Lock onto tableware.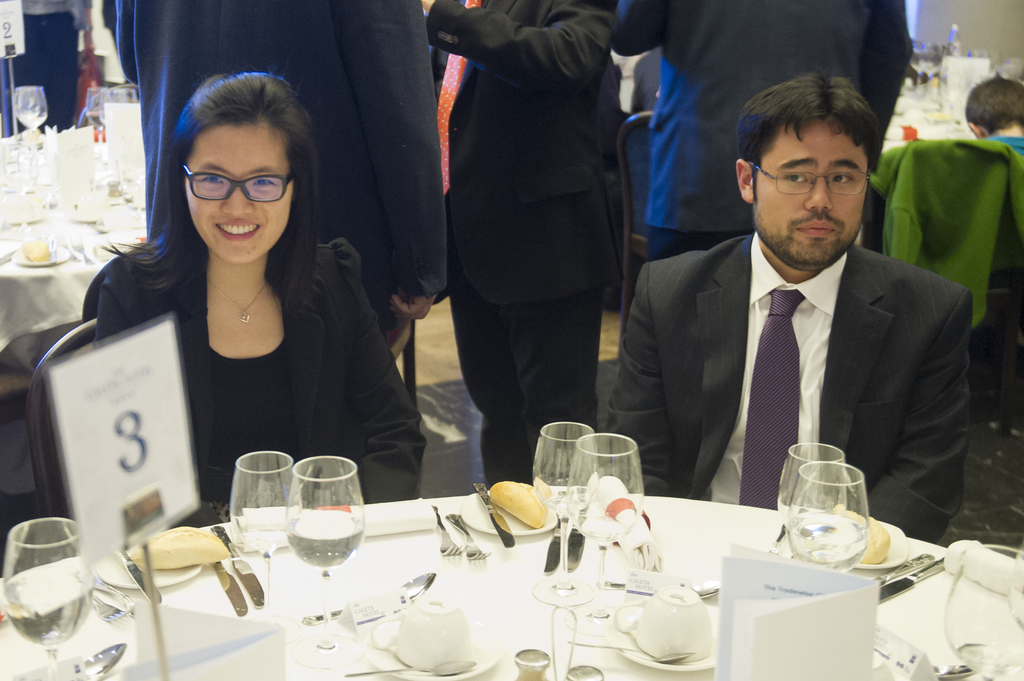
Locked: x1=346, y1=659, x2=472, y2=680.
